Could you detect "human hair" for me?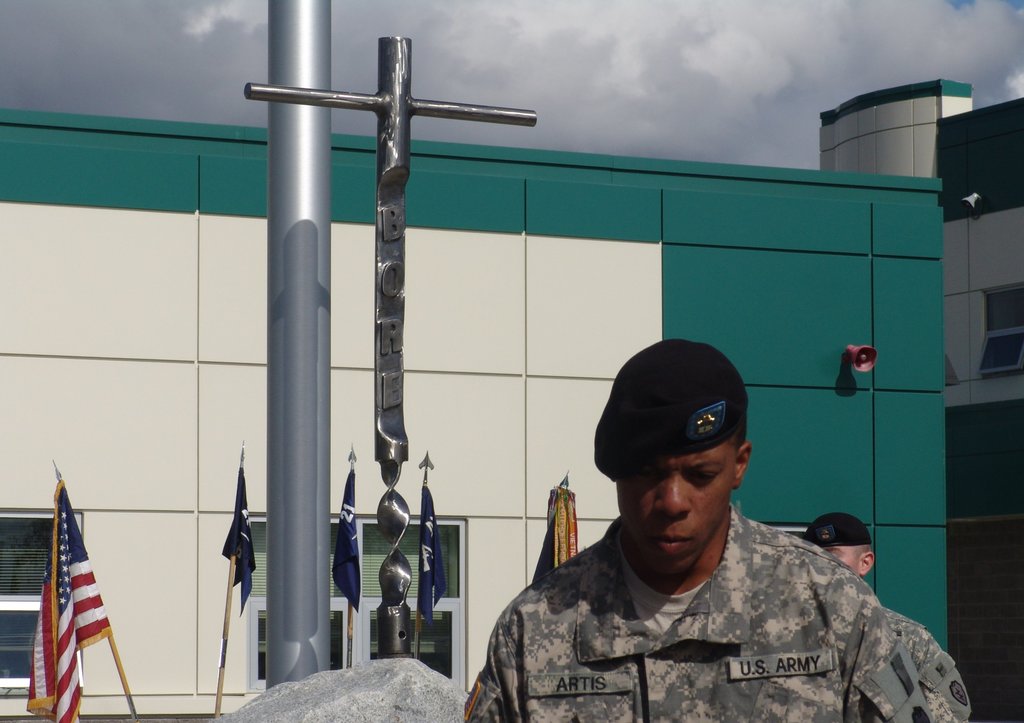
Detection result: <box>732,412,748,453</box>.
